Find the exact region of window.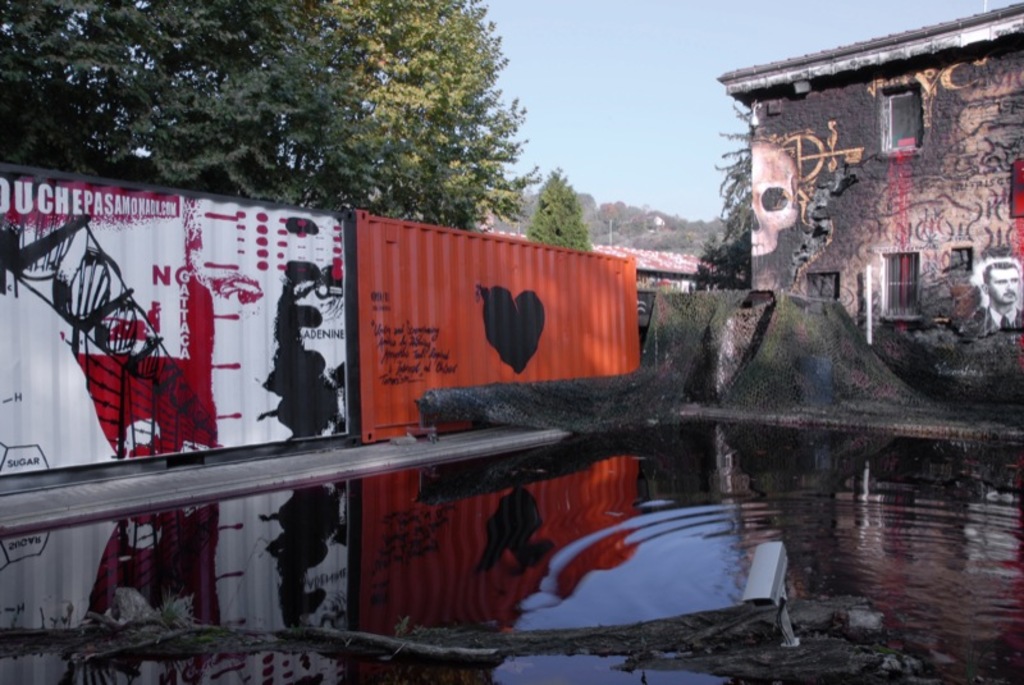
Exact region: 876/78/923/155.
